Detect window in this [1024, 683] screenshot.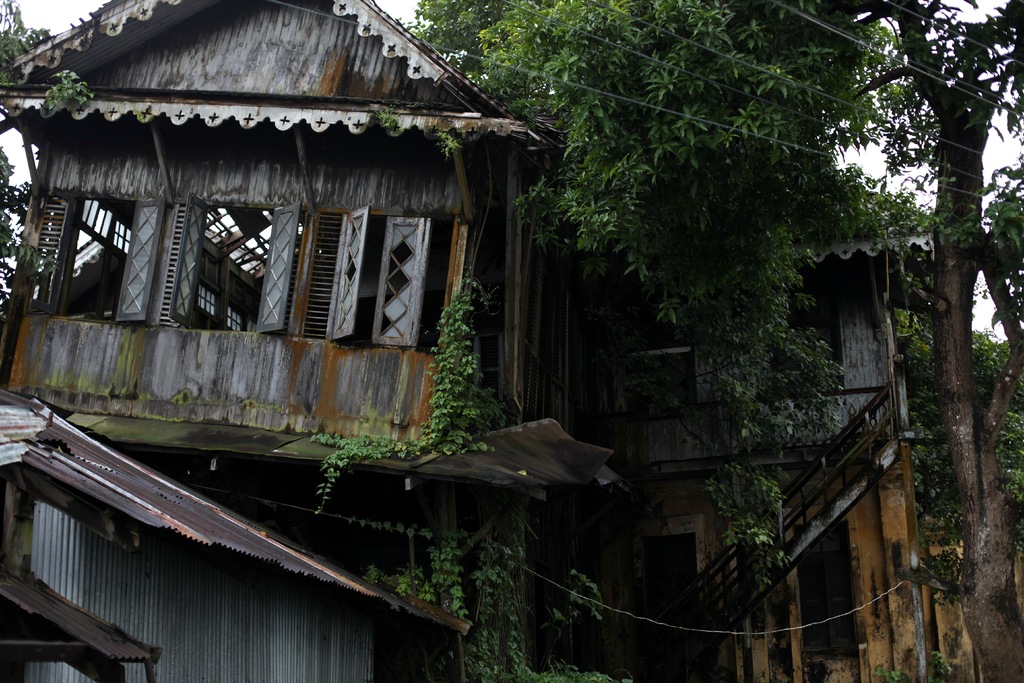
Detection: box=[324, 214, 420, 352].
